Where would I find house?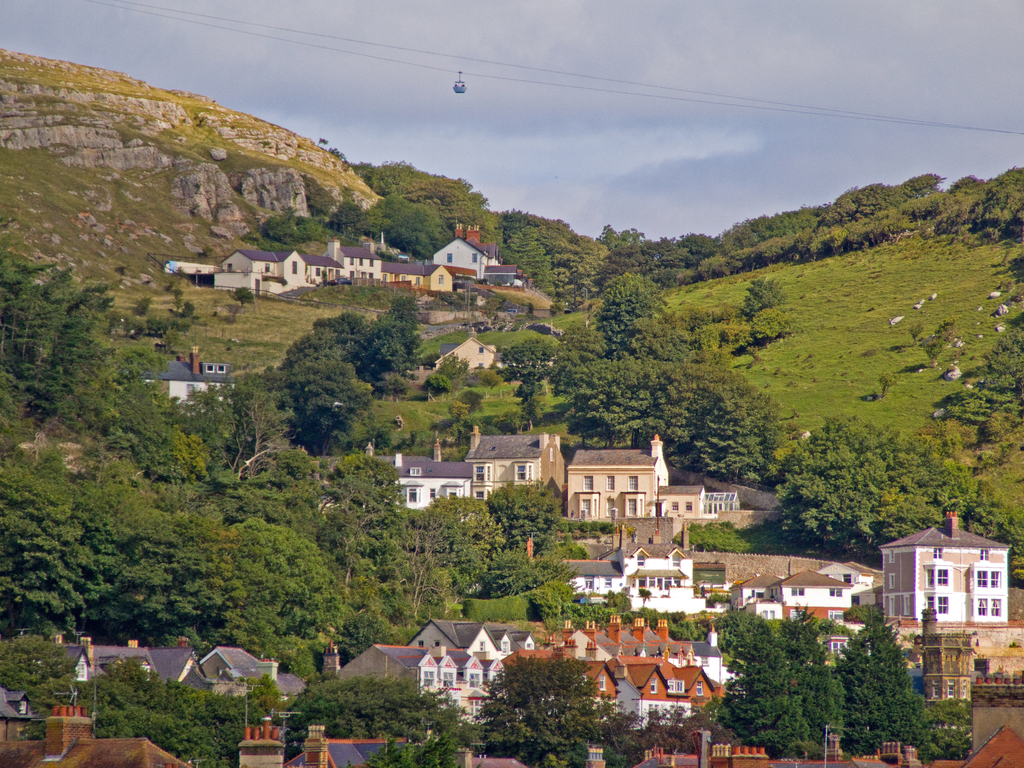
At (764, 564, 852, 652).
